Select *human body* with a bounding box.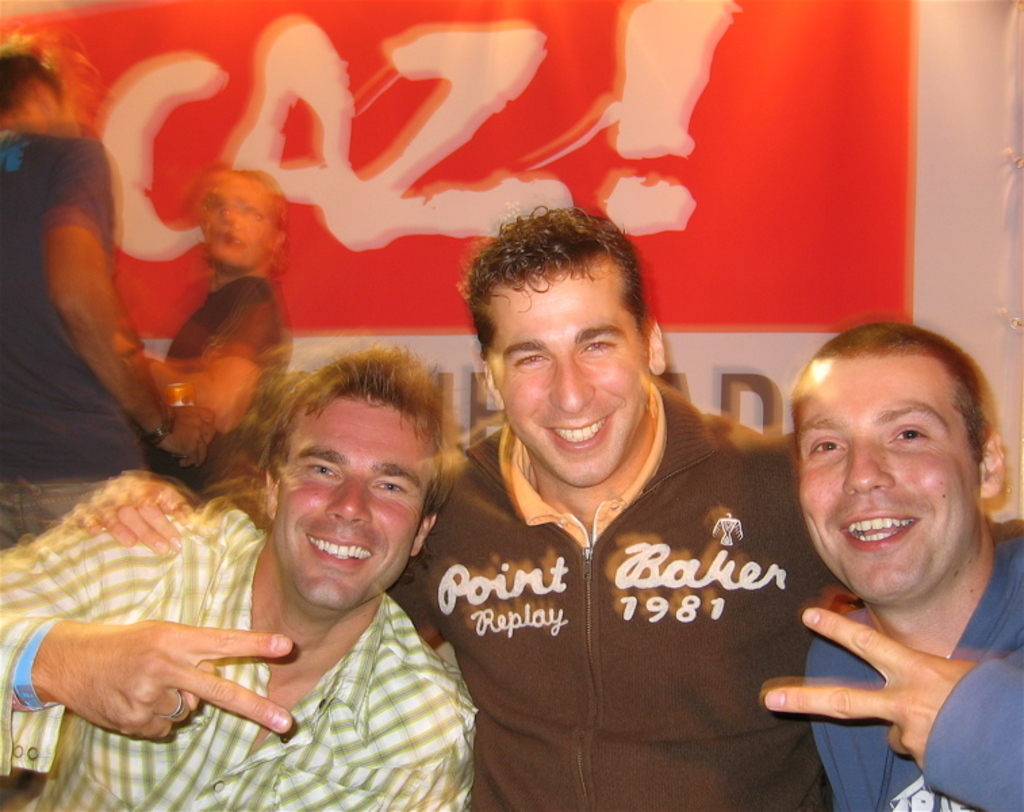
{"x1": 0, "y1": 480, "x2": 473, "y2": 811}.
